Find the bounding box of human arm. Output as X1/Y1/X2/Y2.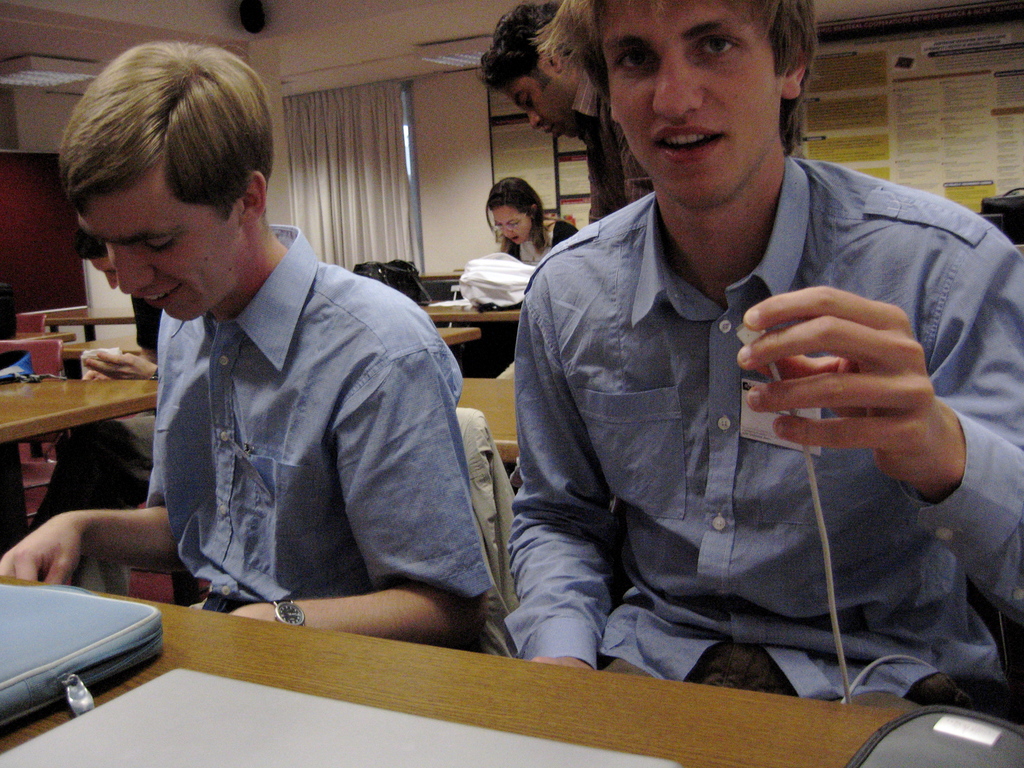
12/475/180/622.
